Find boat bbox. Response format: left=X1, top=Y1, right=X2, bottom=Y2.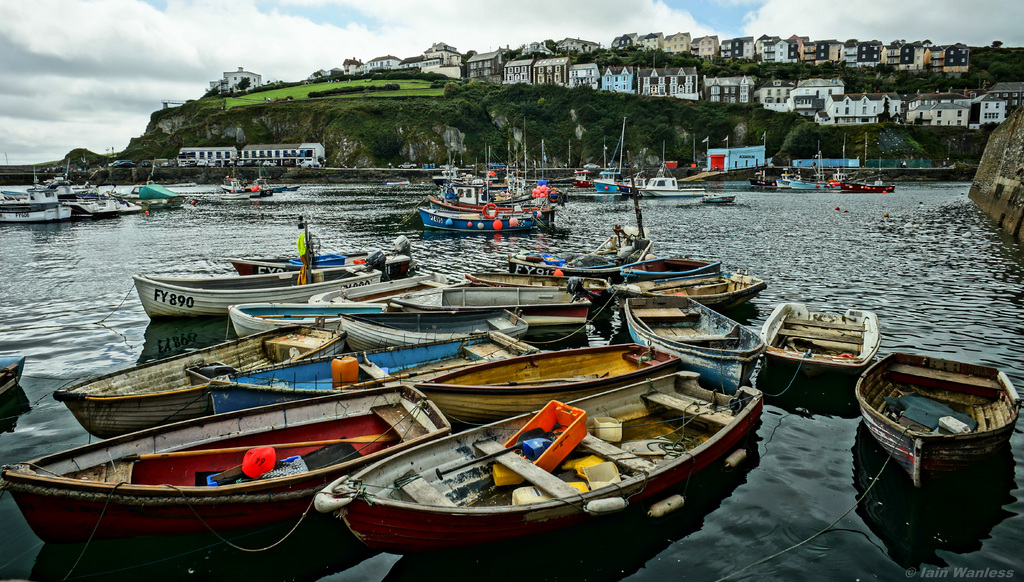
left=744, top=178, right=777, bottom=186.
